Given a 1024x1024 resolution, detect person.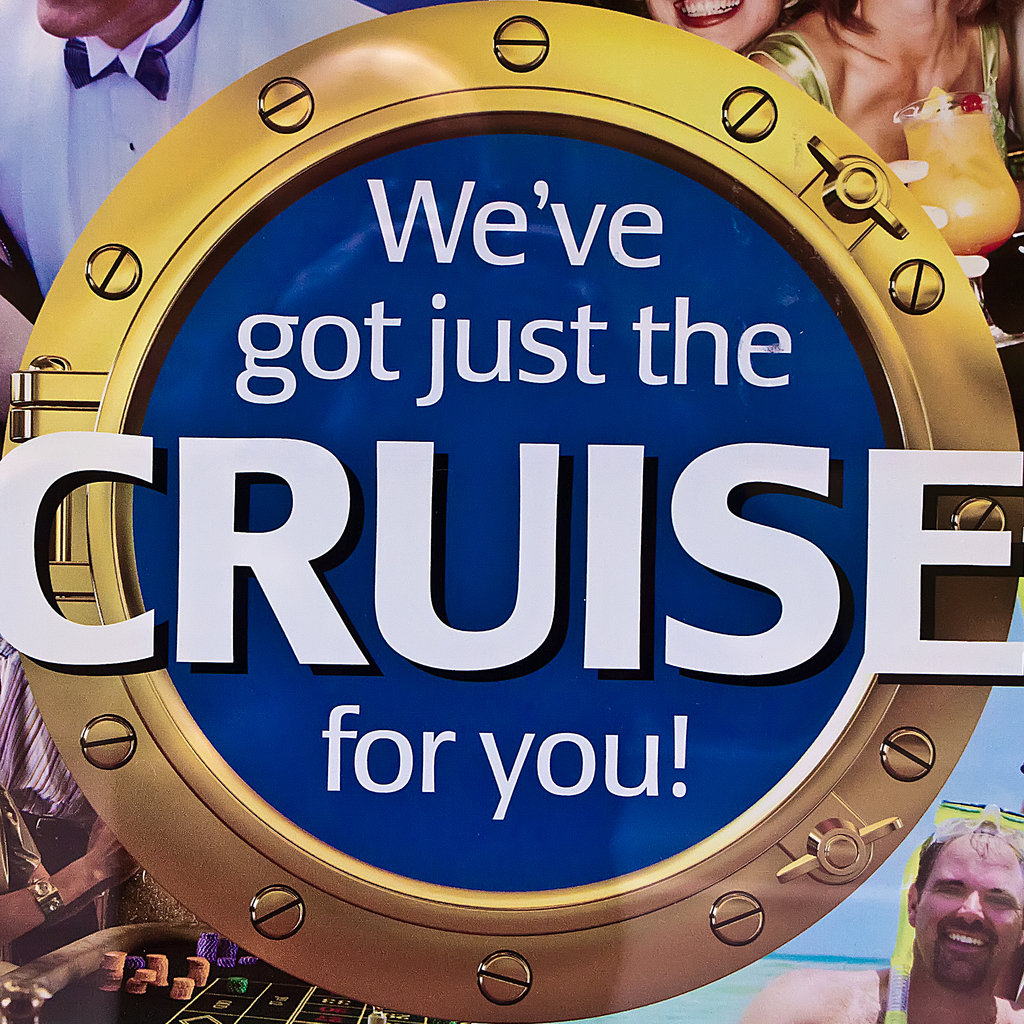
bbox=[645, 0, 799, 52].
